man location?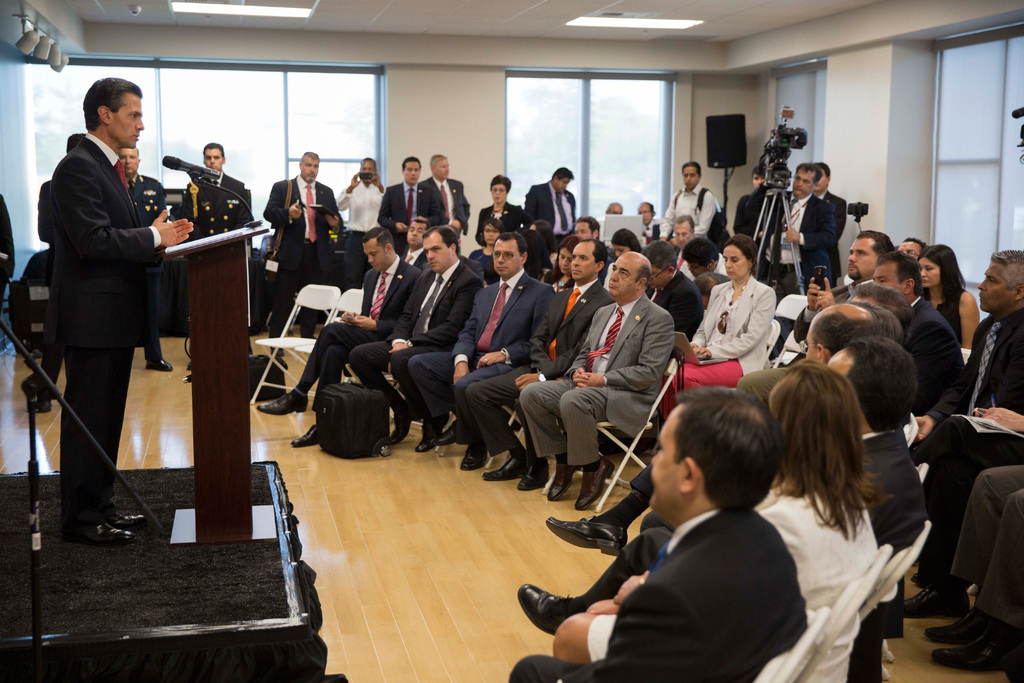
pyautogui.locateOnScreen(406, 235, 566, 459)
